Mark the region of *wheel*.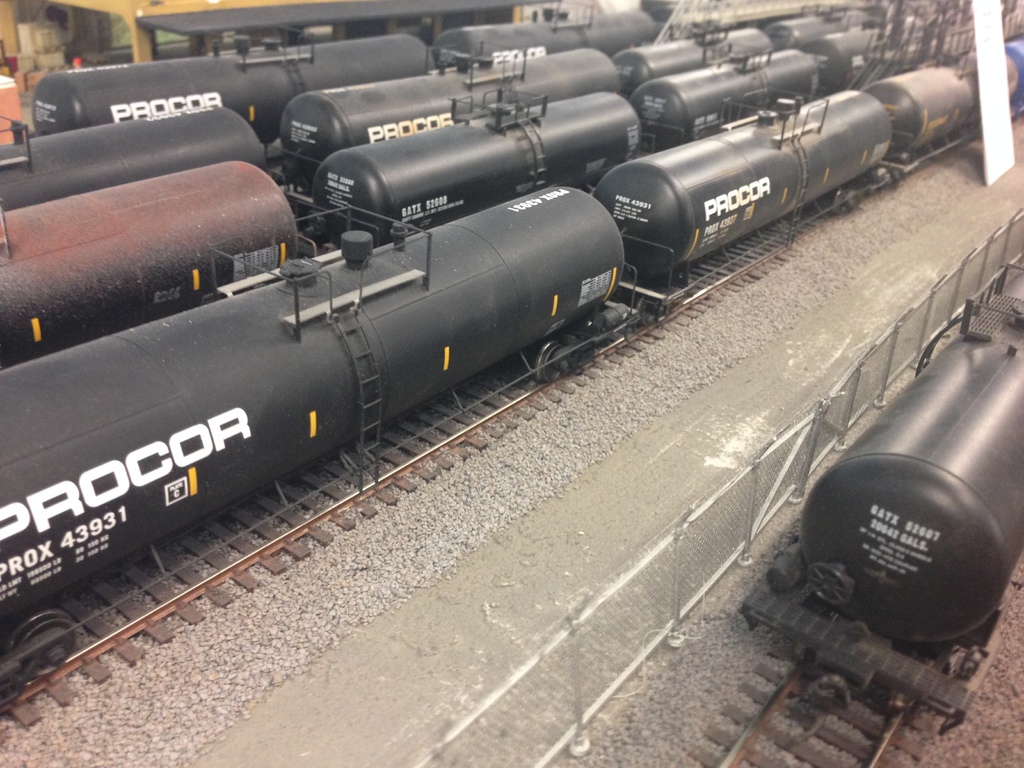
Region: (left=836, top=189, right=849, bottom=214).
